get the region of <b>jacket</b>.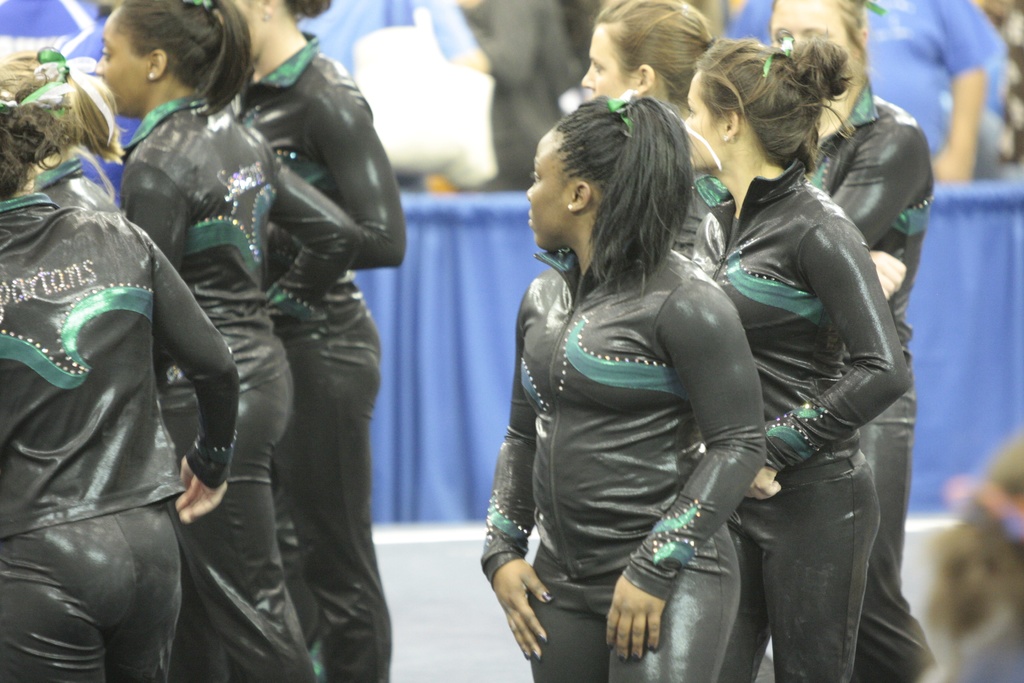
[684,152,915,508].
